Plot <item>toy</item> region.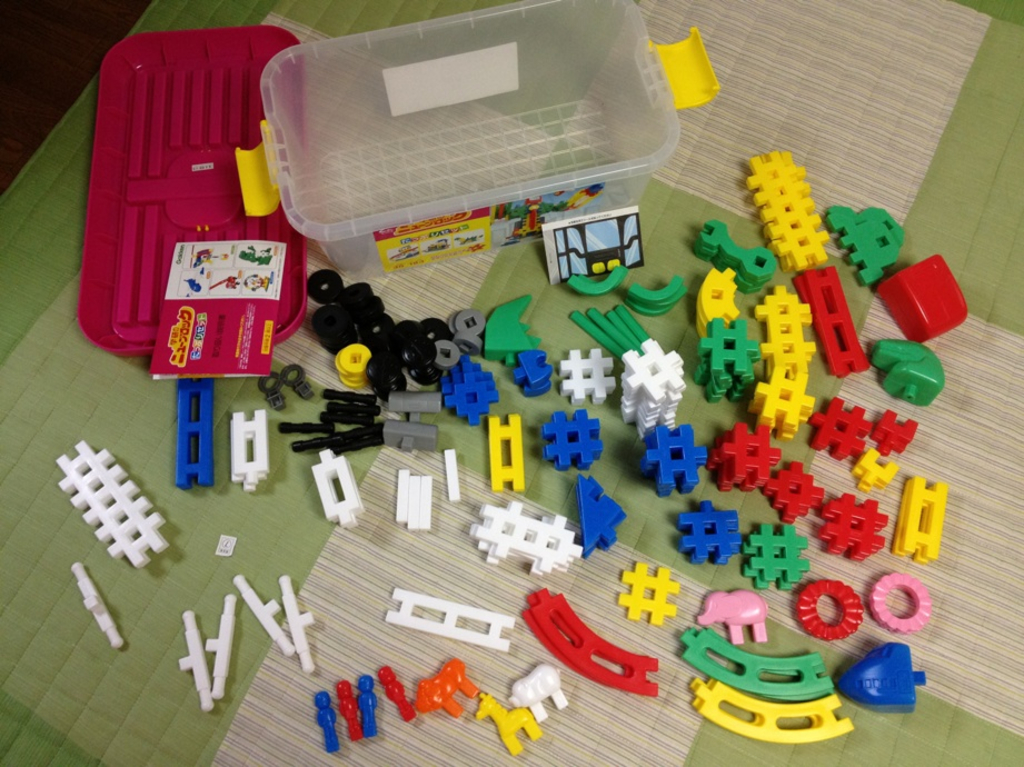
Plotted at [x1=838, y1=644, x2=931, y2=715].
